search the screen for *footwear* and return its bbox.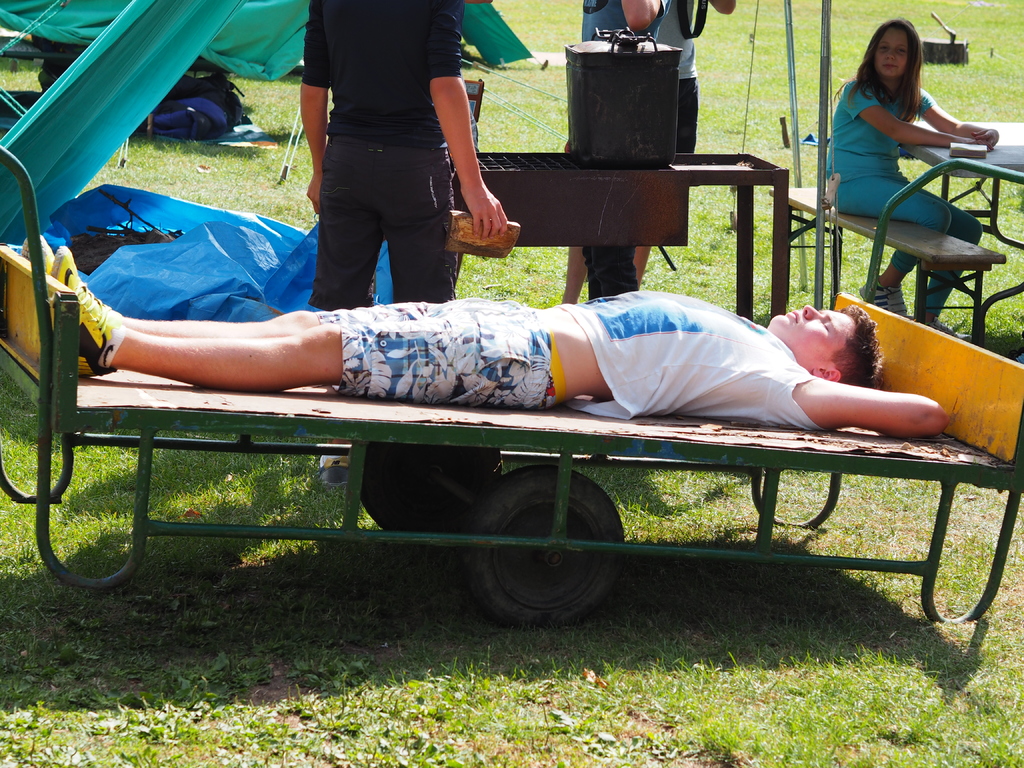
Found: crop(13, 237, 62, 331).
